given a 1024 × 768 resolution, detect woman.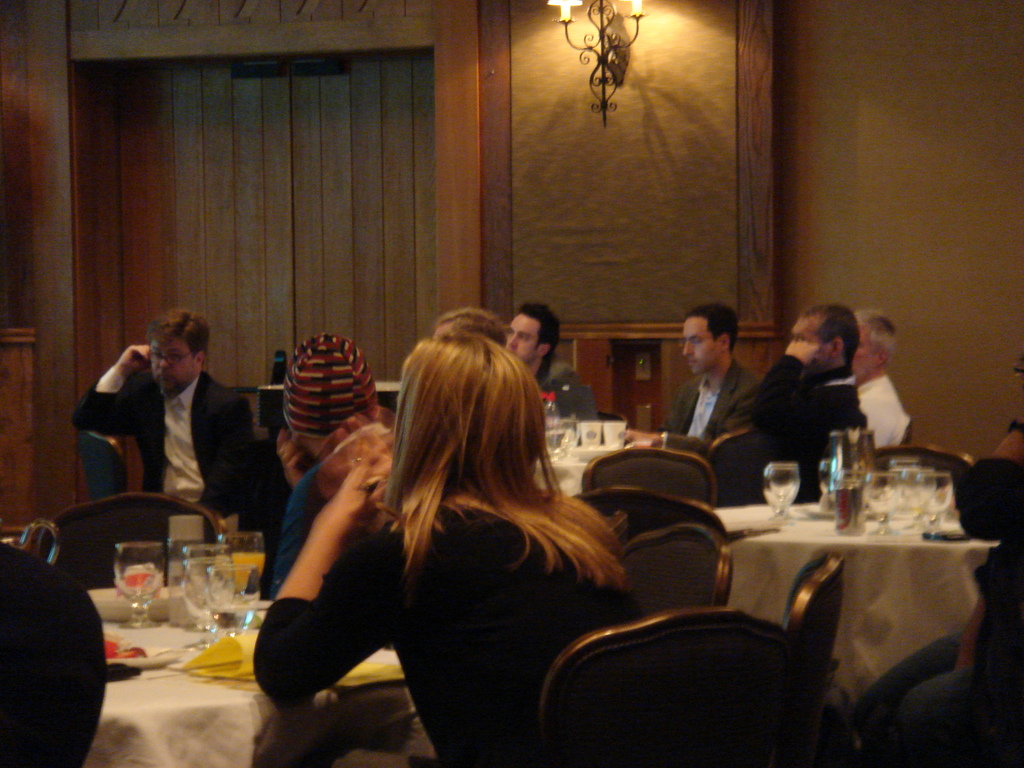
[291,296,653,745].
